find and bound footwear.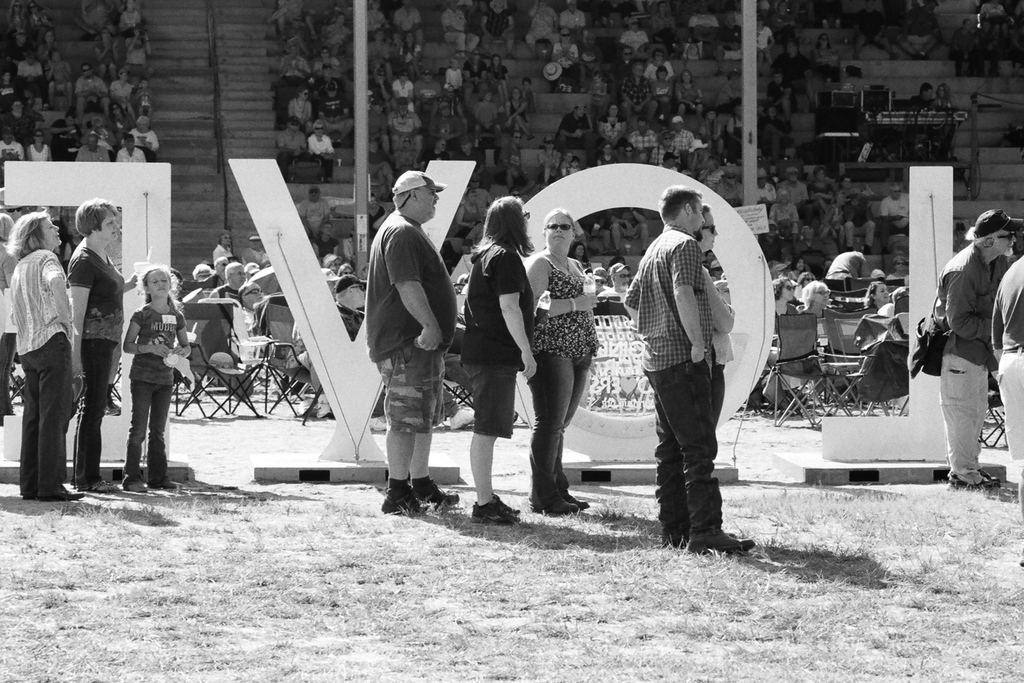
Bound: detection(687, 528, 753, 553).
